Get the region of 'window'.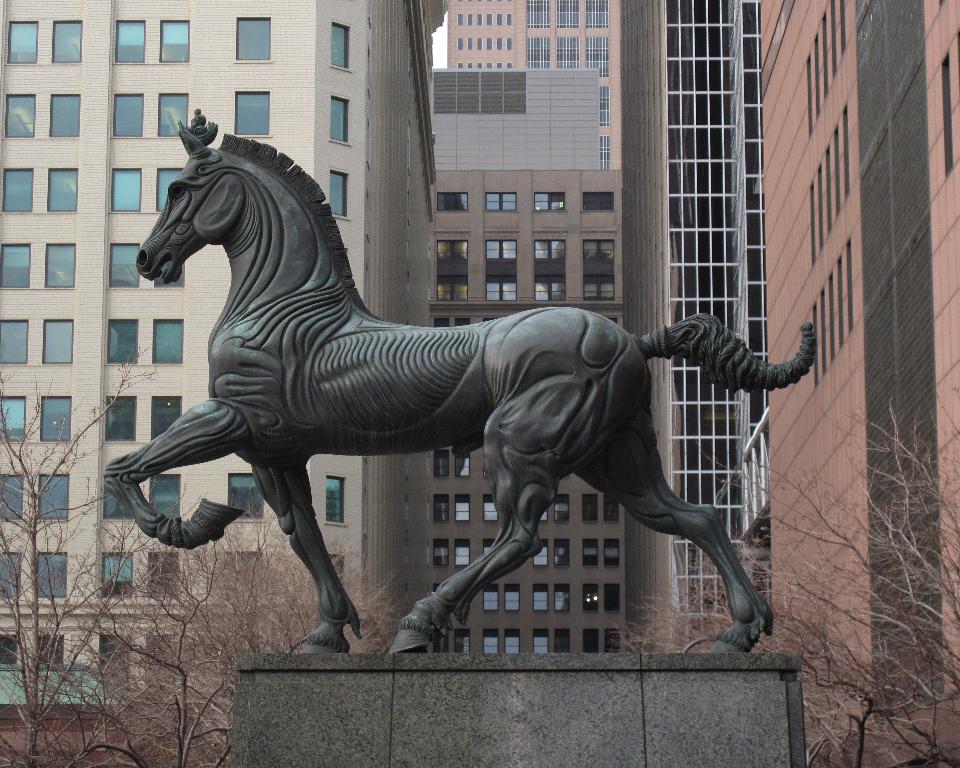
113:166:139:215.
